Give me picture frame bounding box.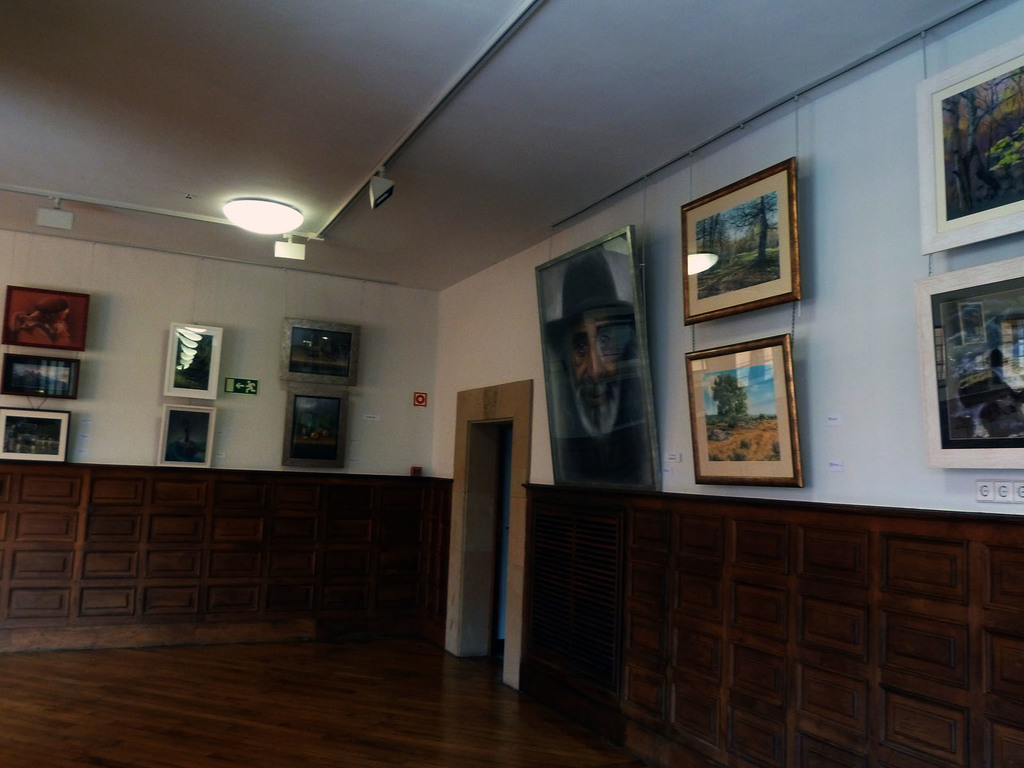
(left=165, top=324, right=223, bottom=401).
